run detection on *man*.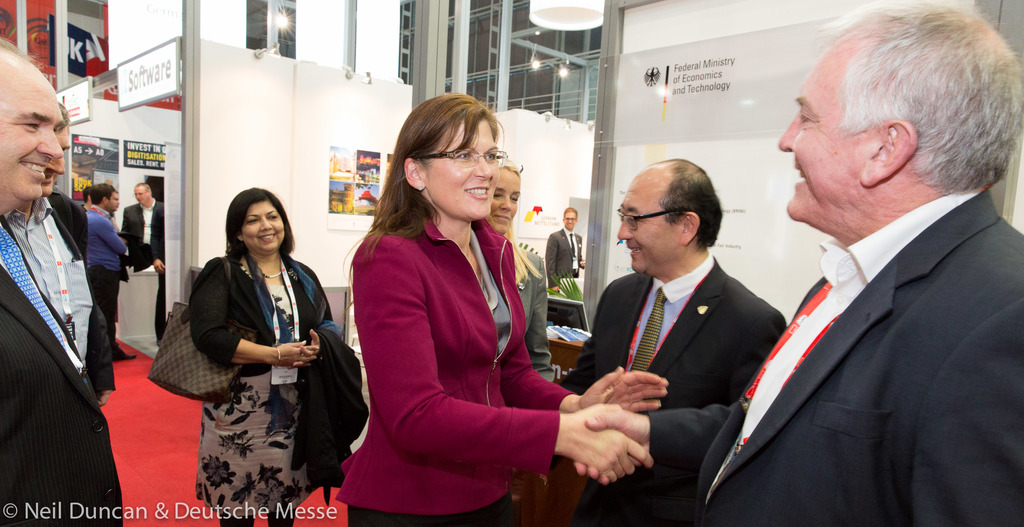
Result: [149, 195, 169, 343].
